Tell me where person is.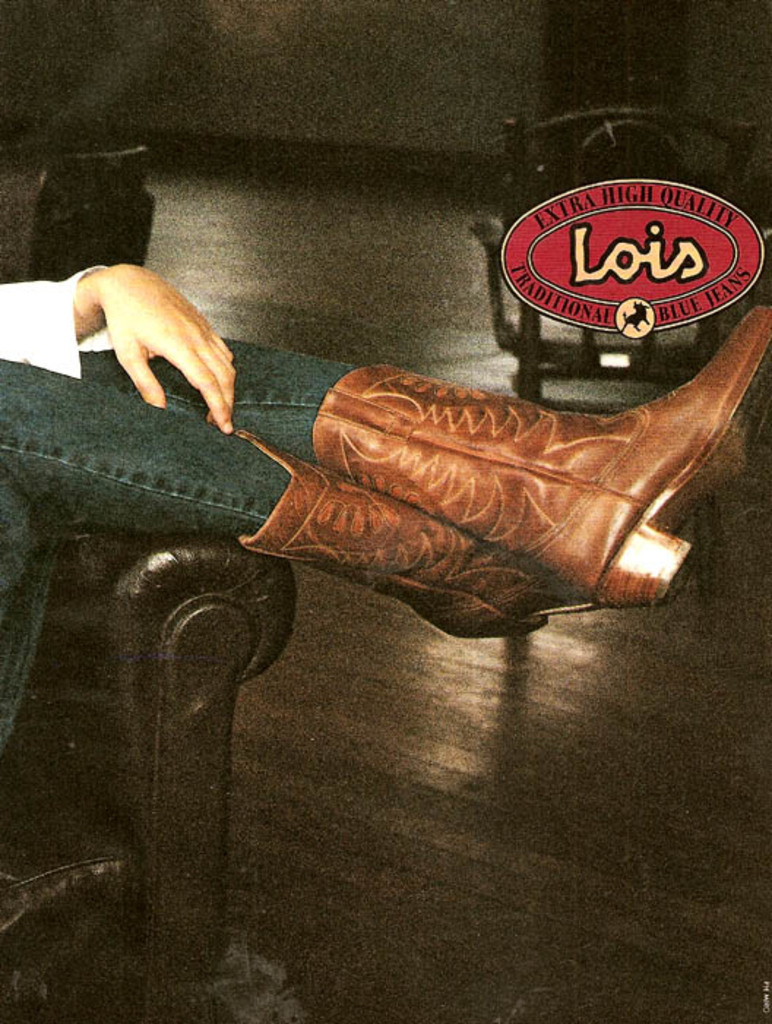
person is at bbox(0, 272, 771, 786).
